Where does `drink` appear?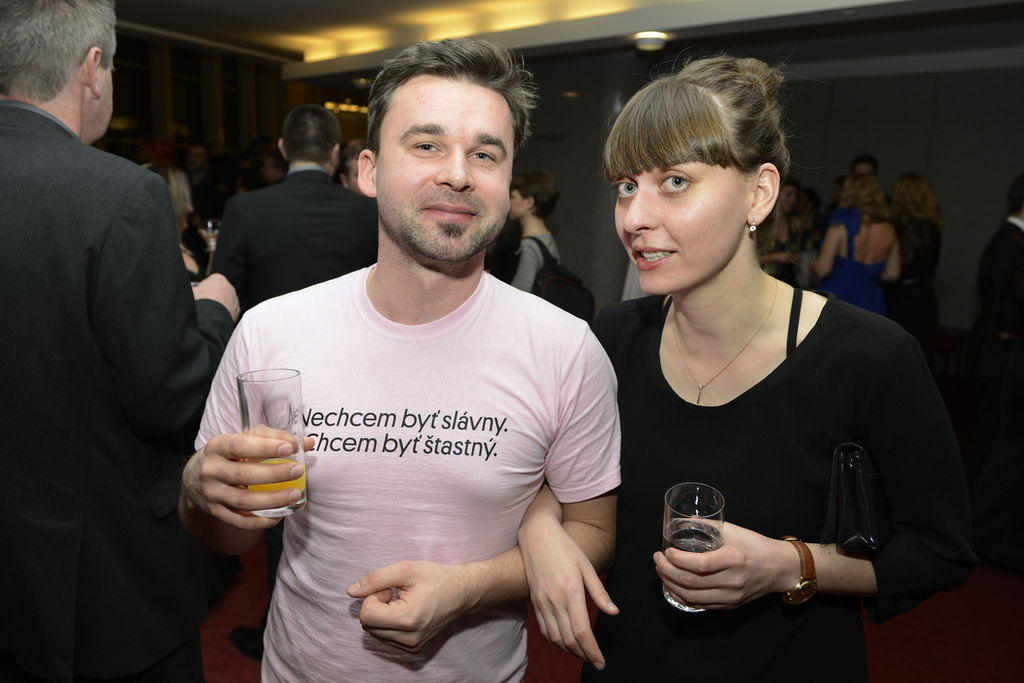
Appears at rect(241, 454, 323, 502).
